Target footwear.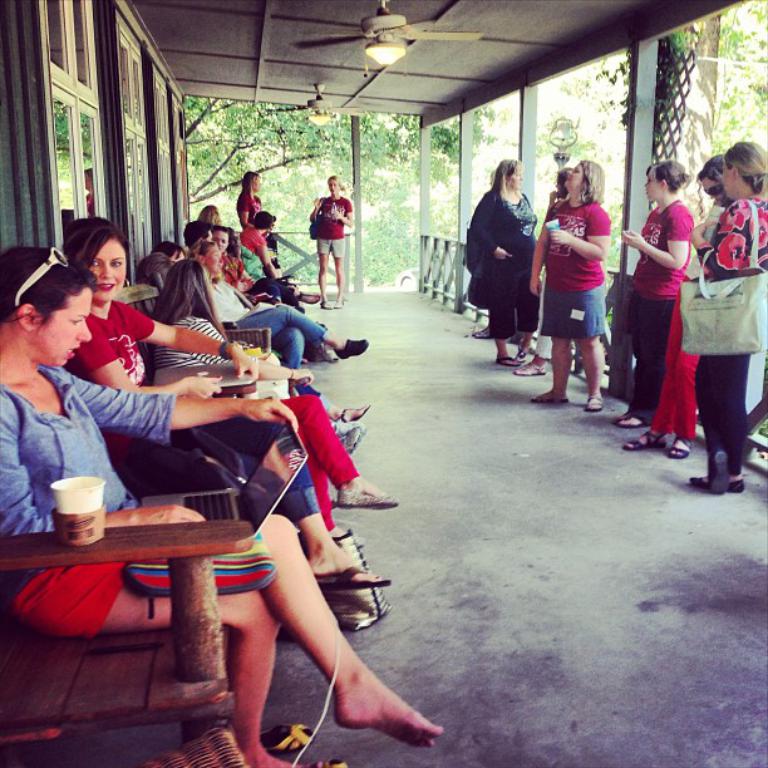
Target region: select_region(333, 292, 343, 309).
